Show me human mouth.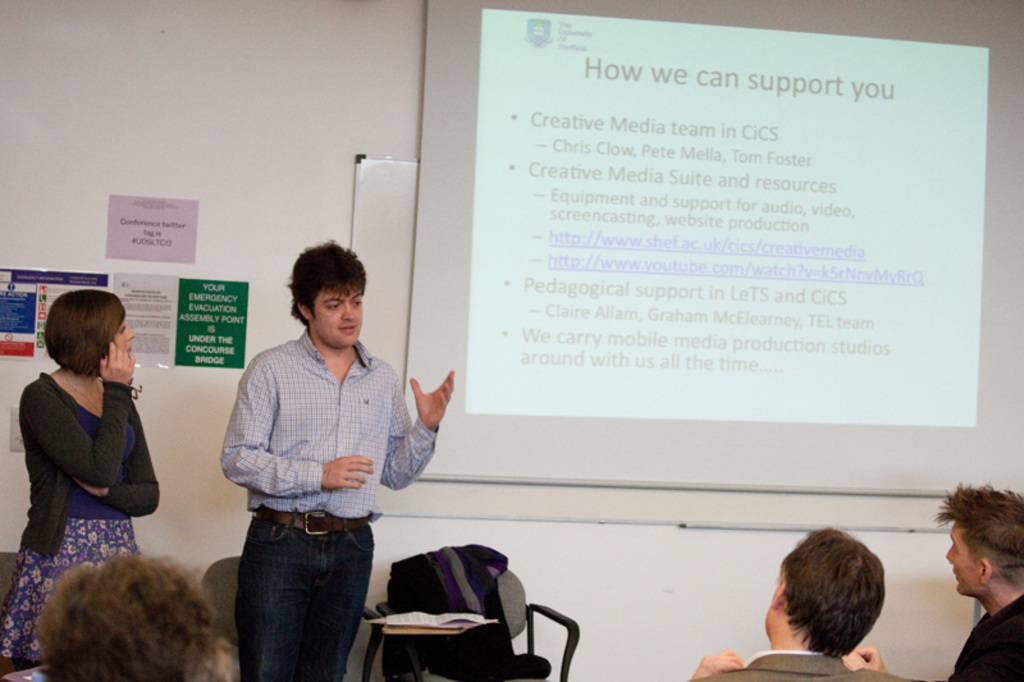
human mouth is here: Rect(334, 320, 357, 337).
